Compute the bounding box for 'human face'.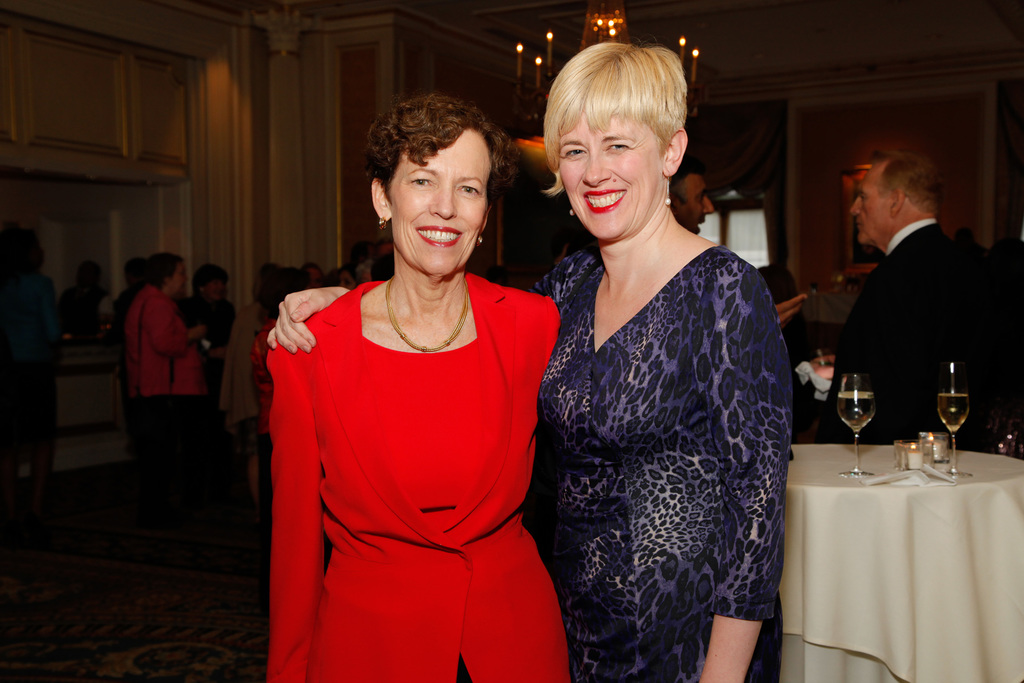
pyautogui.locateOnScreen(850, 162, 891, 248).
